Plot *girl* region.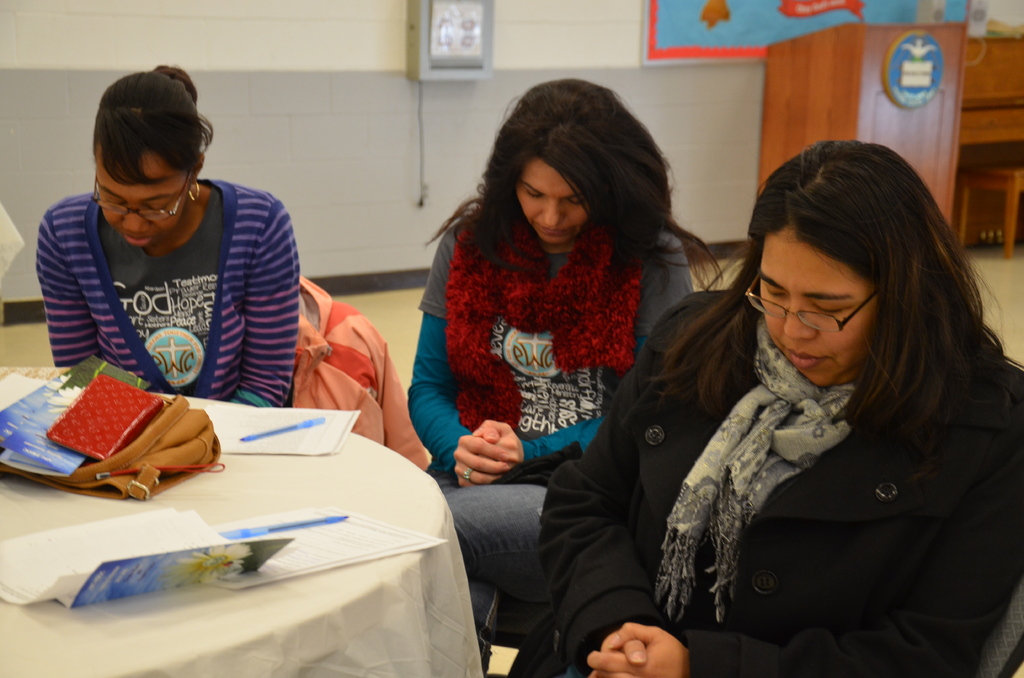
Plotted at x1=406 y1=75 x2=715 y2=671.
